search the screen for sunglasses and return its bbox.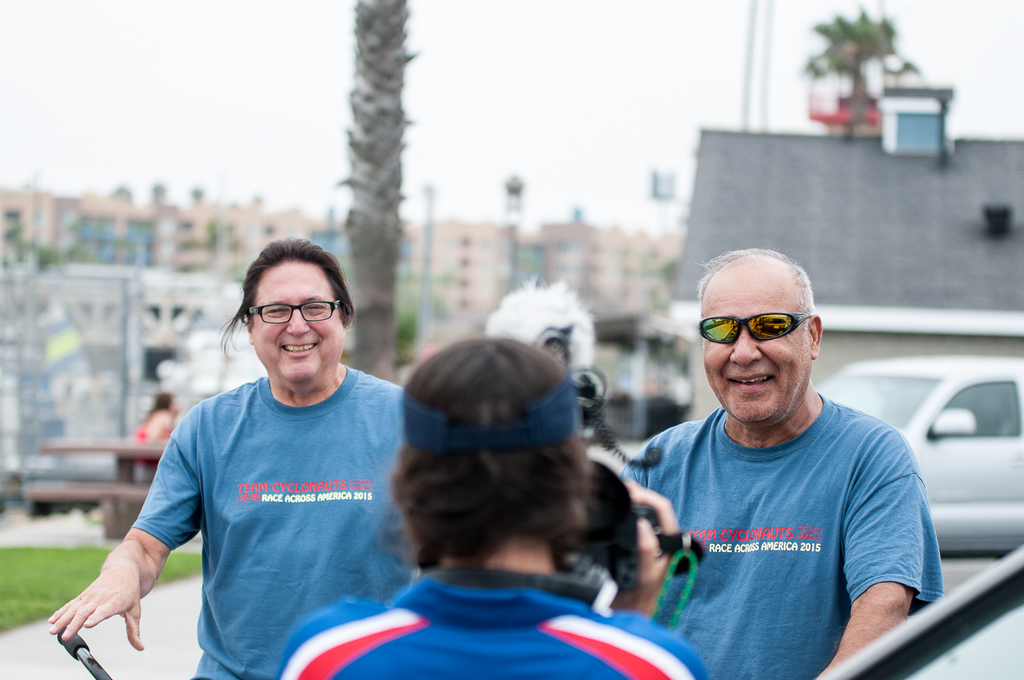
Found: {"x1": 694, "y1": 310, "x2": 814, "y2": 343}.
